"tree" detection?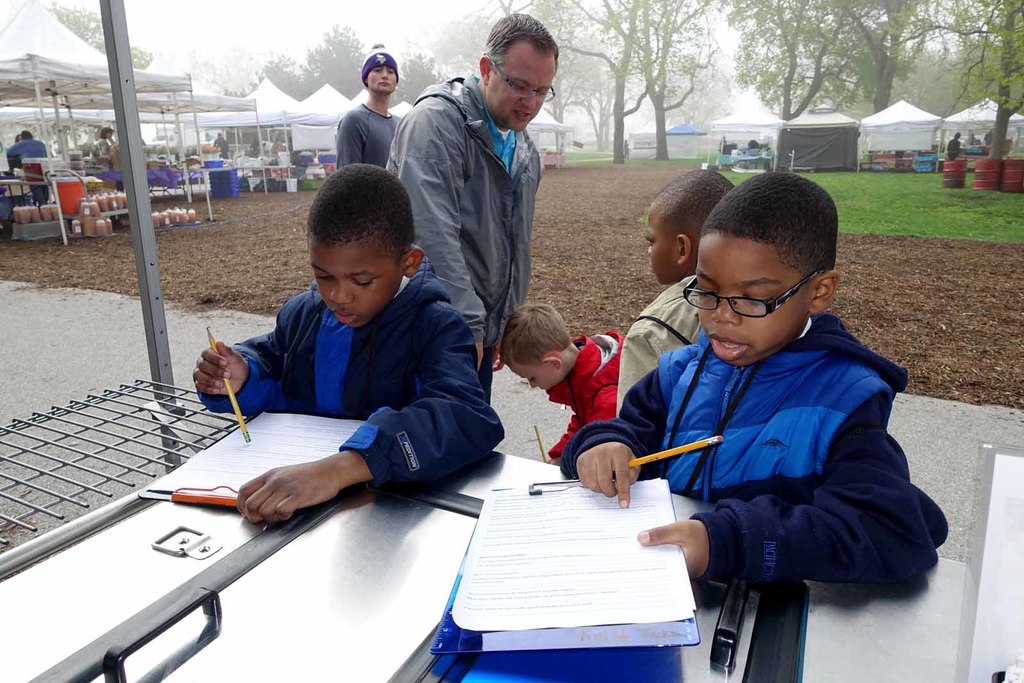
301 26 380 97
